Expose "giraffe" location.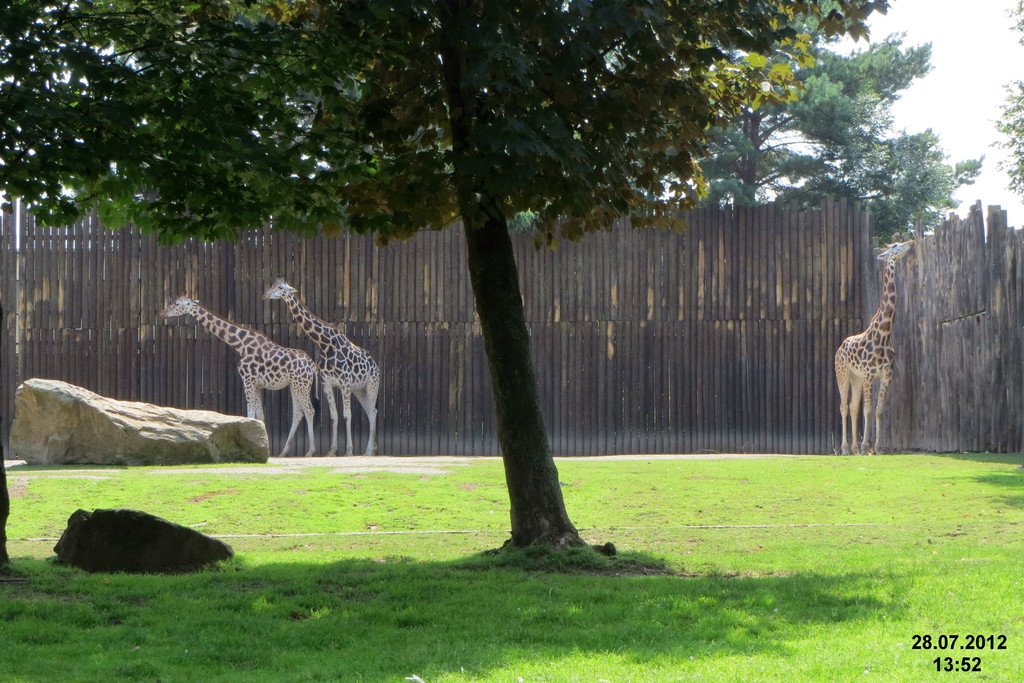
Exposed at <box>159,287,317,457</box>.
